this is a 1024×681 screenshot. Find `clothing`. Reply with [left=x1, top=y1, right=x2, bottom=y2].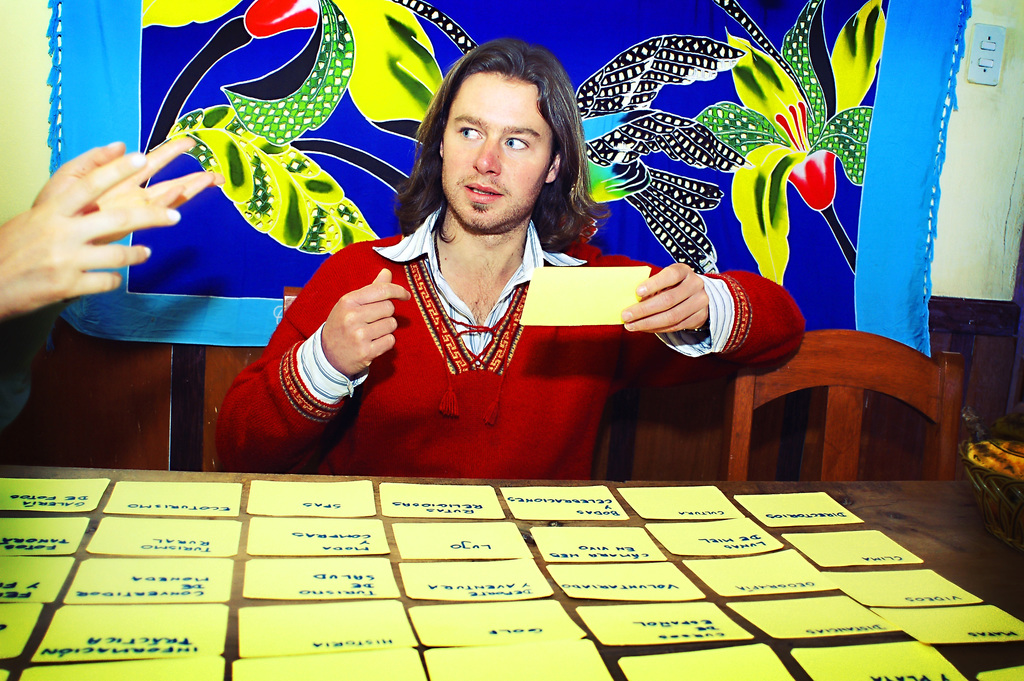
[left=292, top=190, right=632, bottom=488].
